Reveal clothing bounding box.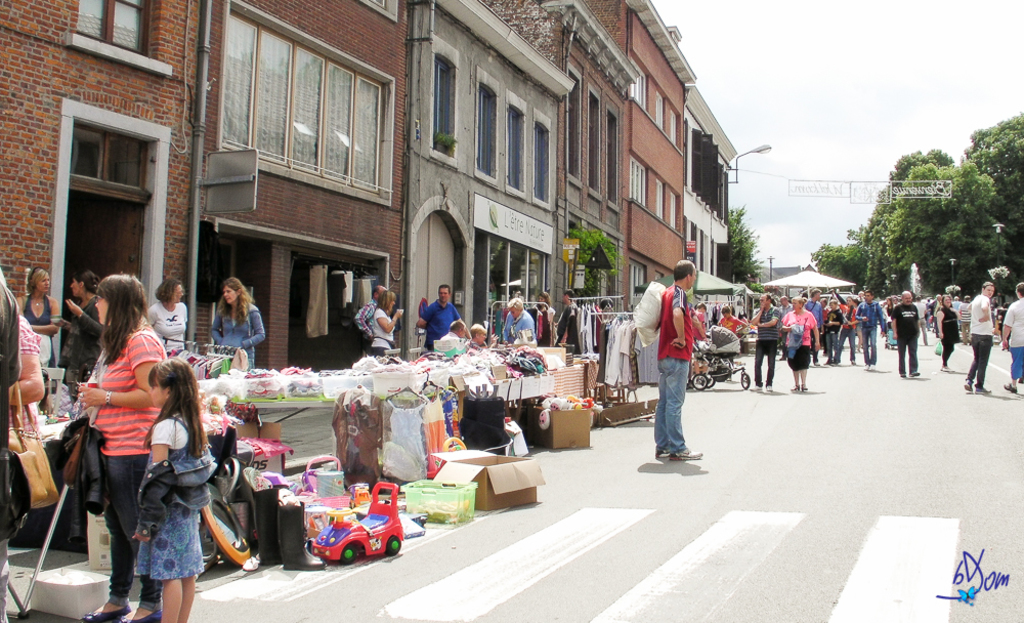
Revealed: [left=835, top=328, right=857, bottom=361].
